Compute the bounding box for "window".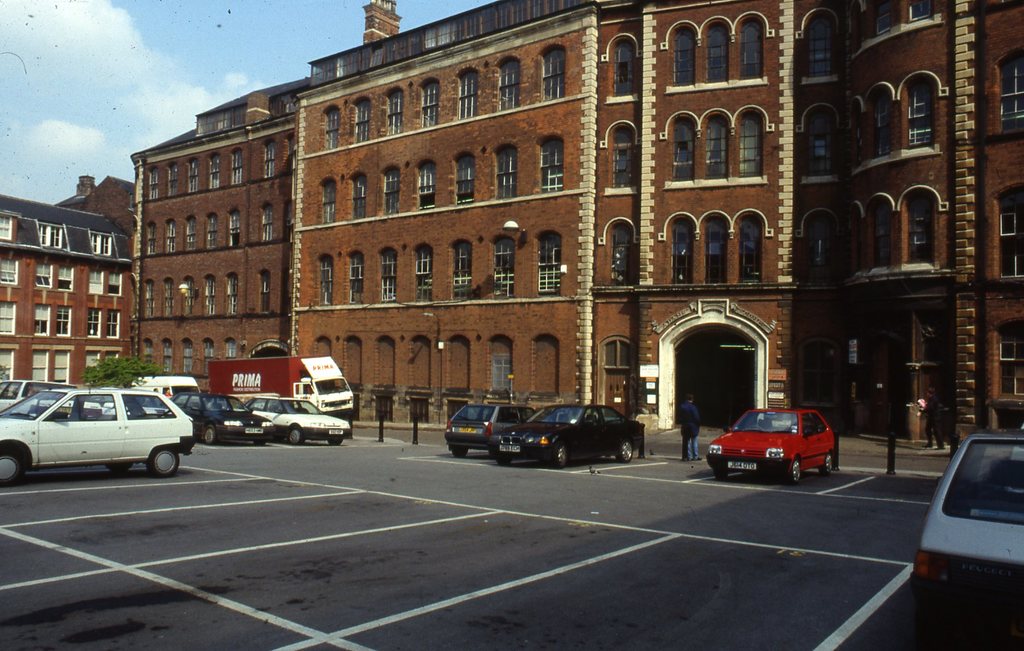
[997, 331, 1023, 399].
